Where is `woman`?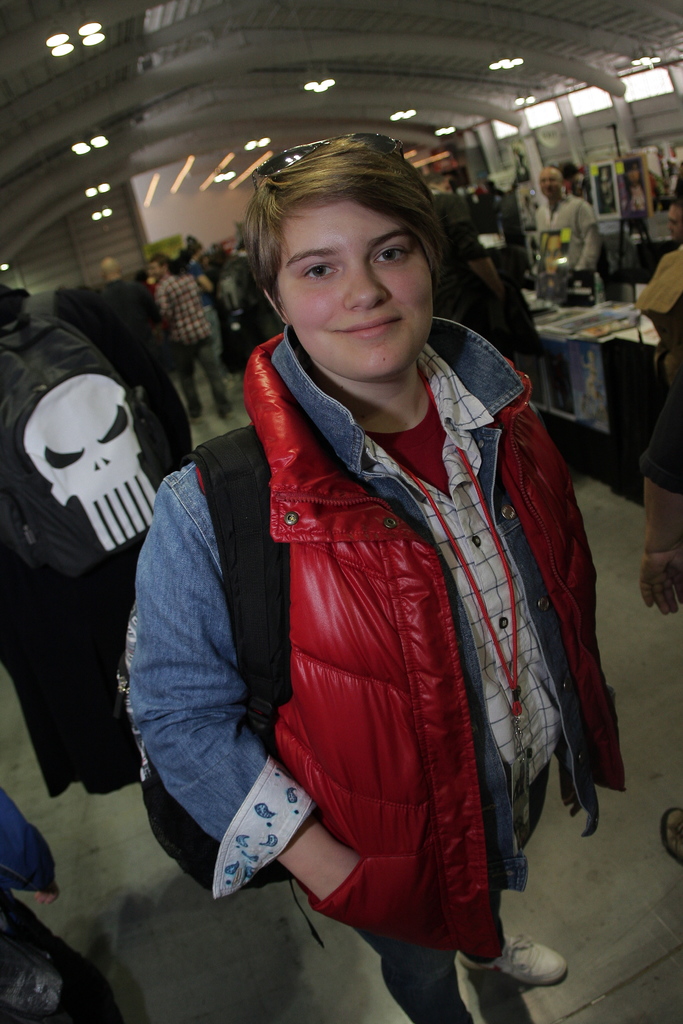
[left=123, top=108, right=604, bottom=1023].
